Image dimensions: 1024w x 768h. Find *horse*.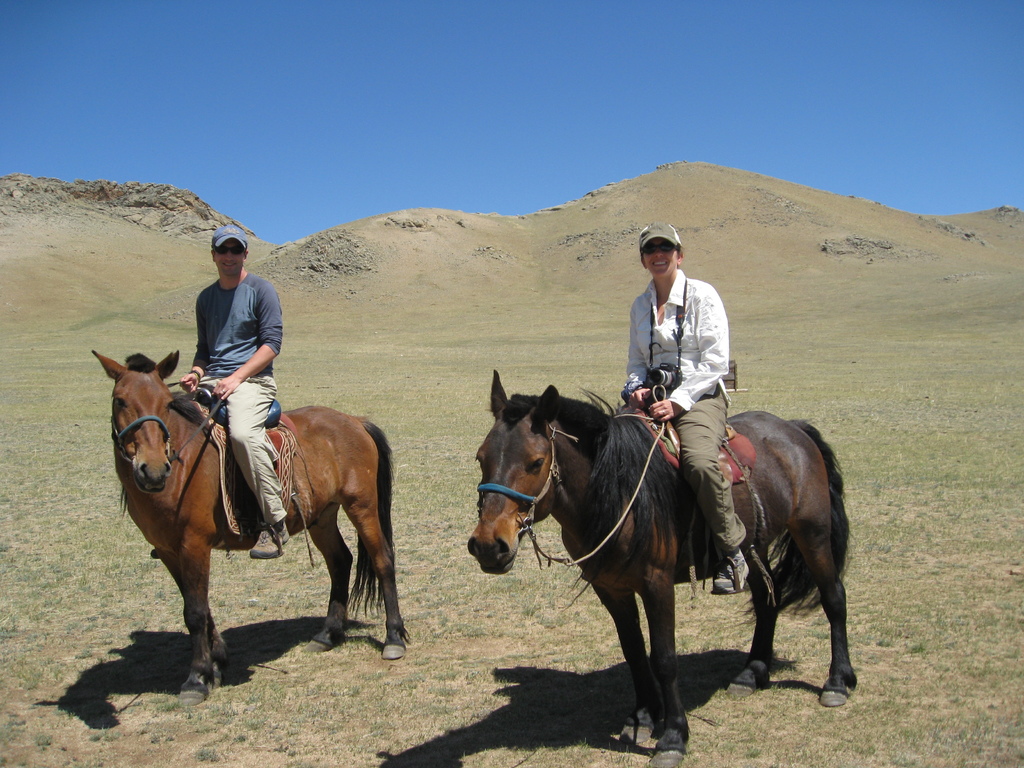
box(465, 365, 860, 767).
